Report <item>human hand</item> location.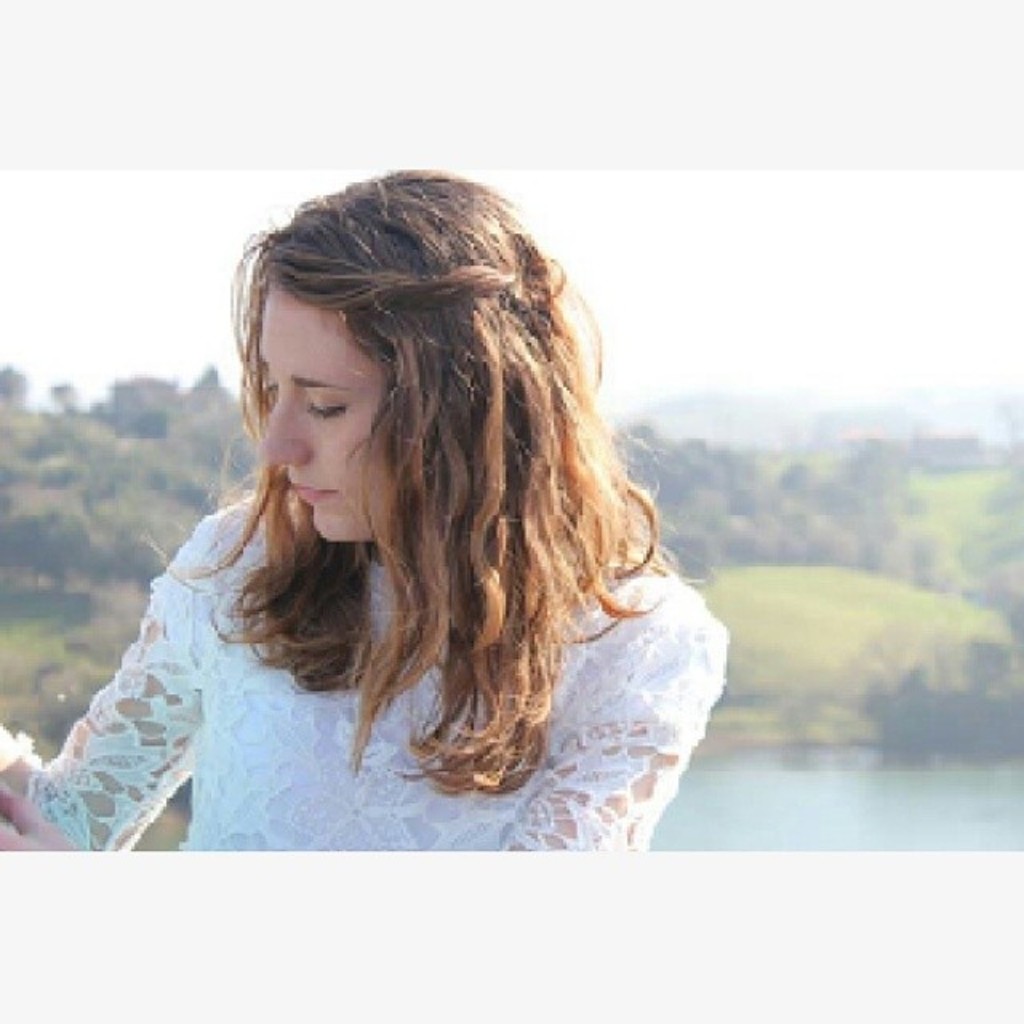
Report: crop(0, 781, 78, 858).
